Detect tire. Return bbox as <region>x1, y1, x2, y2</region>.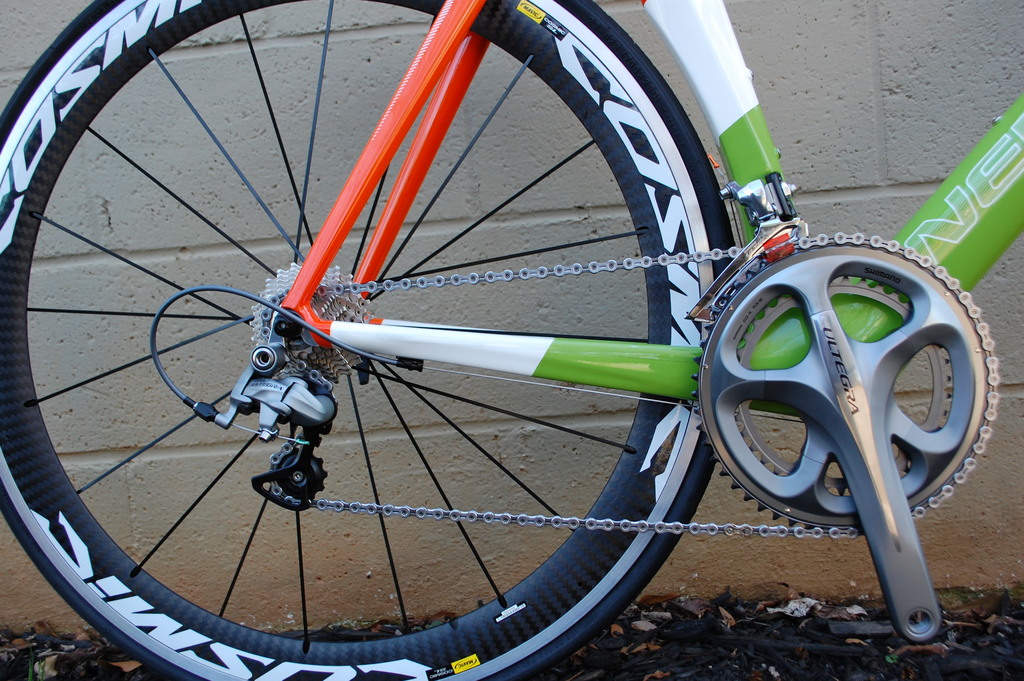
<region>0, 0, 741, 680</region>.
